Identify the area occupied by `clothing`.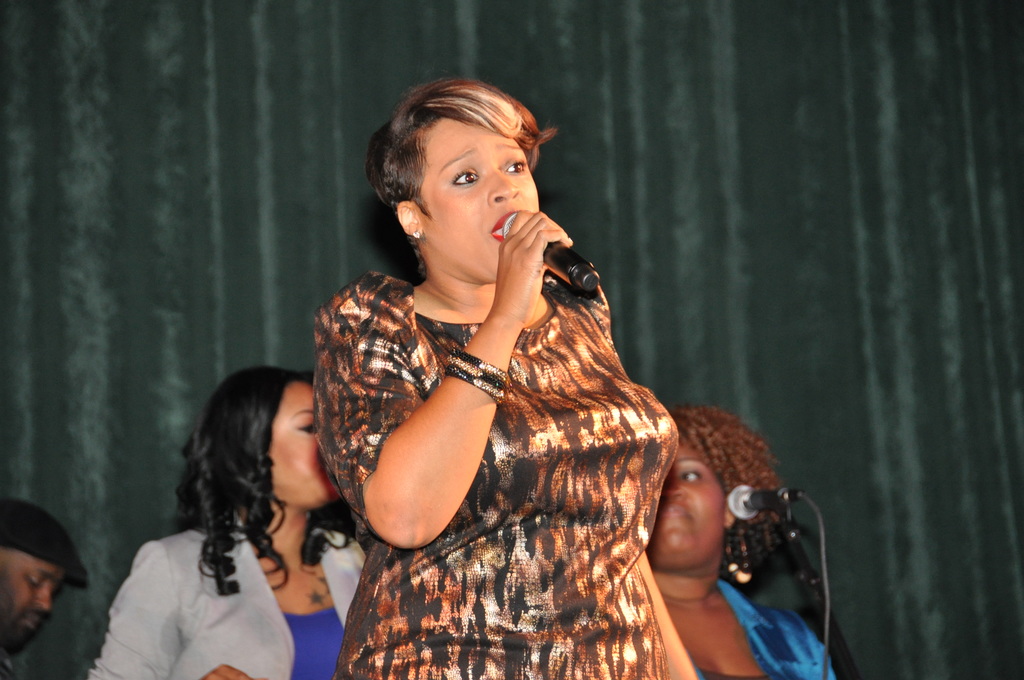
Area: x1=700 y1=574 x2=835 y2=679.
